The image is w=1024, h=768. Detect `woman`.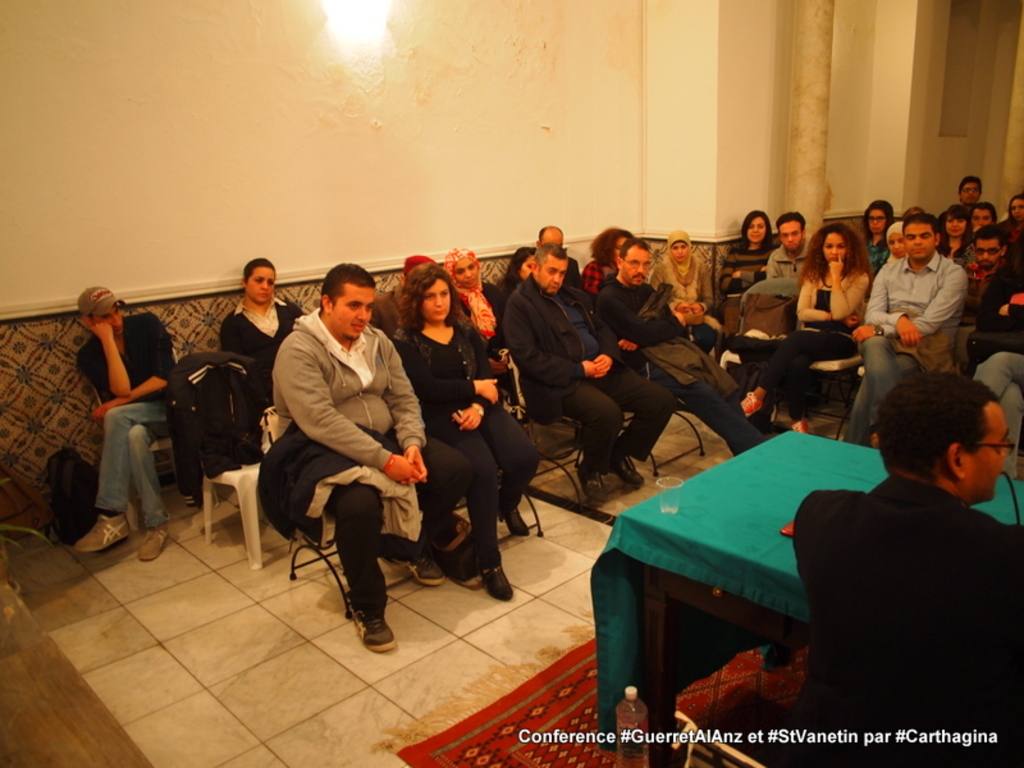
Detection: {"x1": 444, "y1": 244, "x2": 540, "y2": 419}.
